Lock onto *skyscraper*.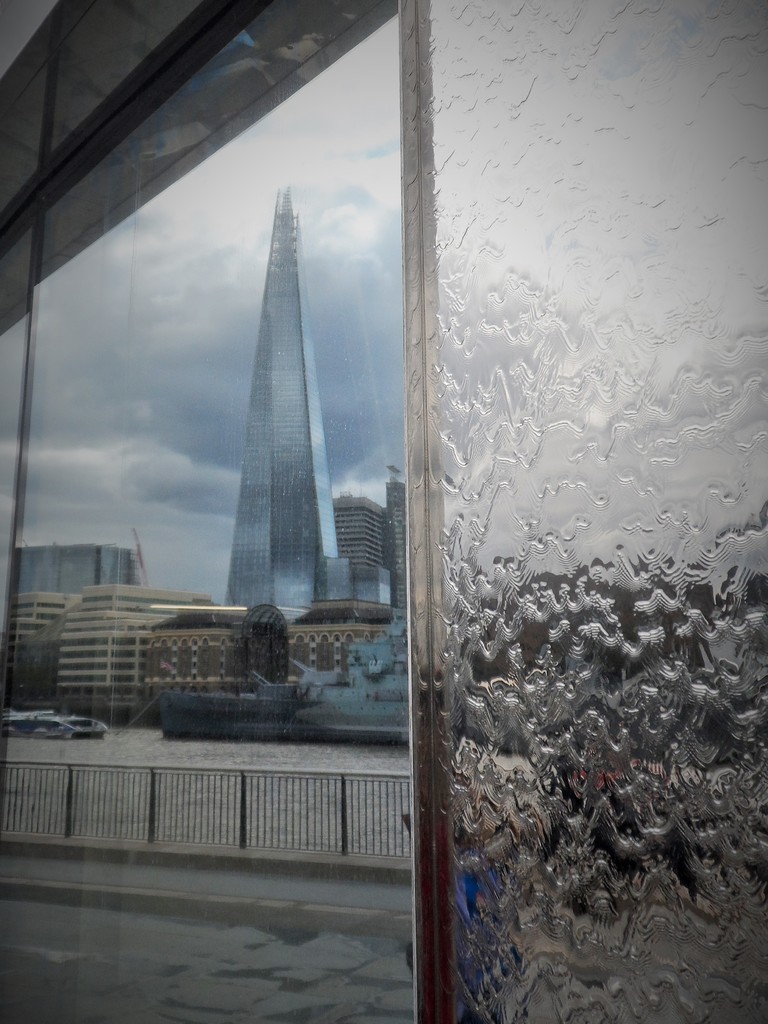
Locked: l=28, t=549, r=152, b=605.
